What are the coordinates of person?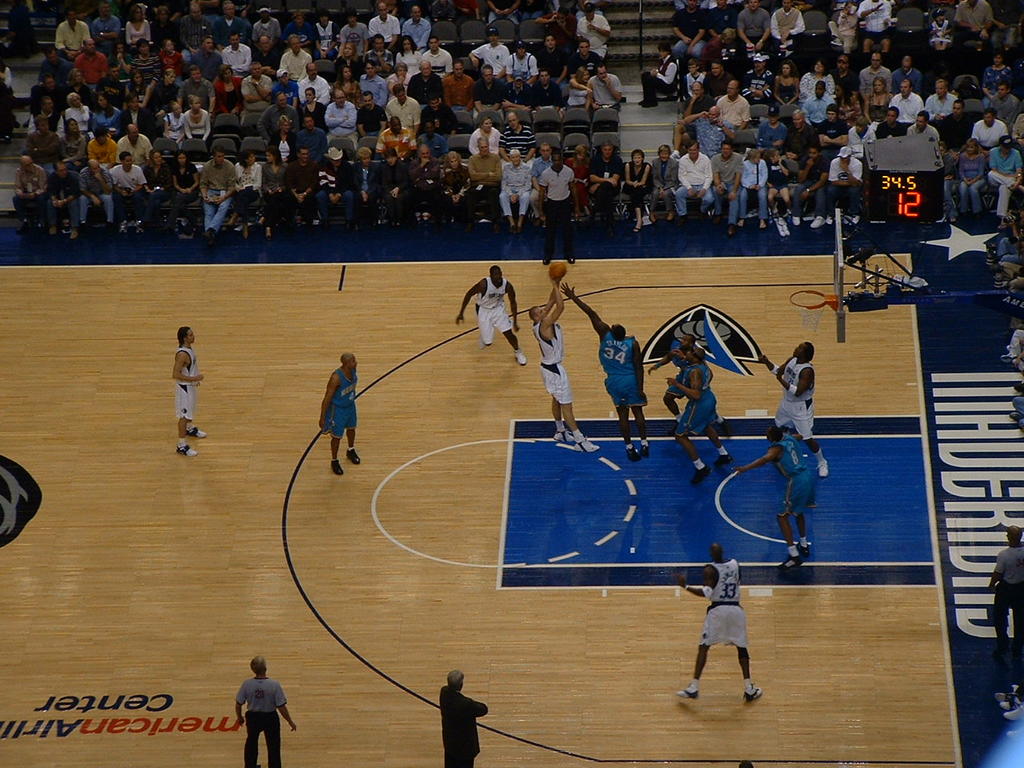
left=756, top=103, right=786, bottom=151.
